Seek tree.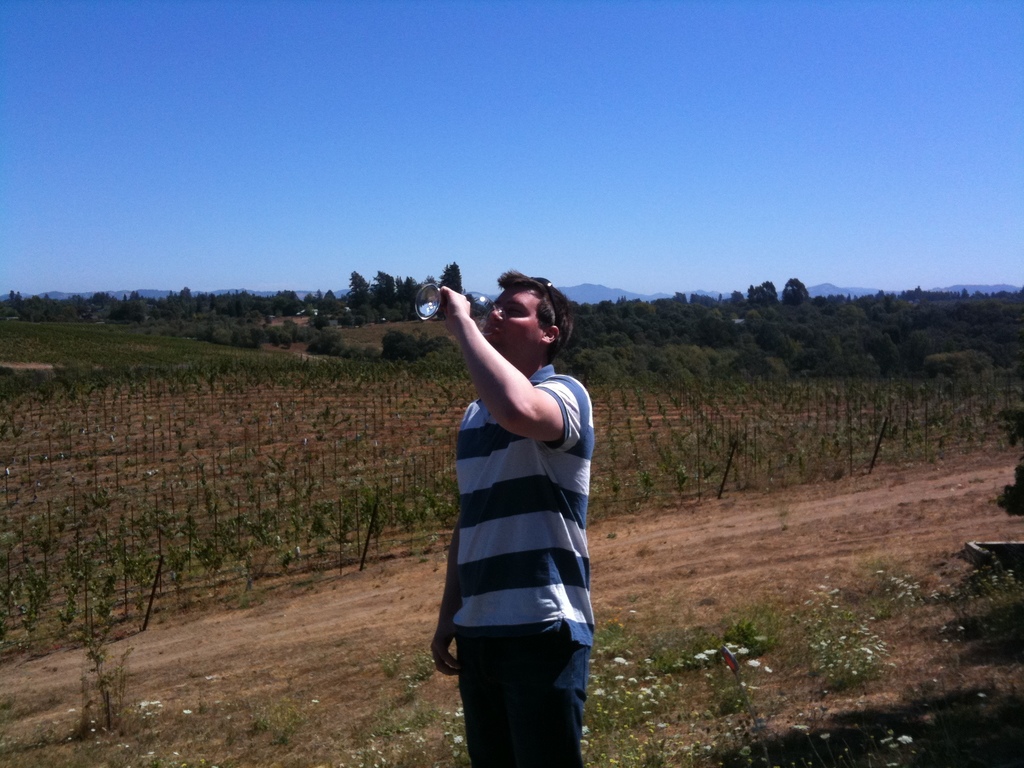
(367,276,396,305).
